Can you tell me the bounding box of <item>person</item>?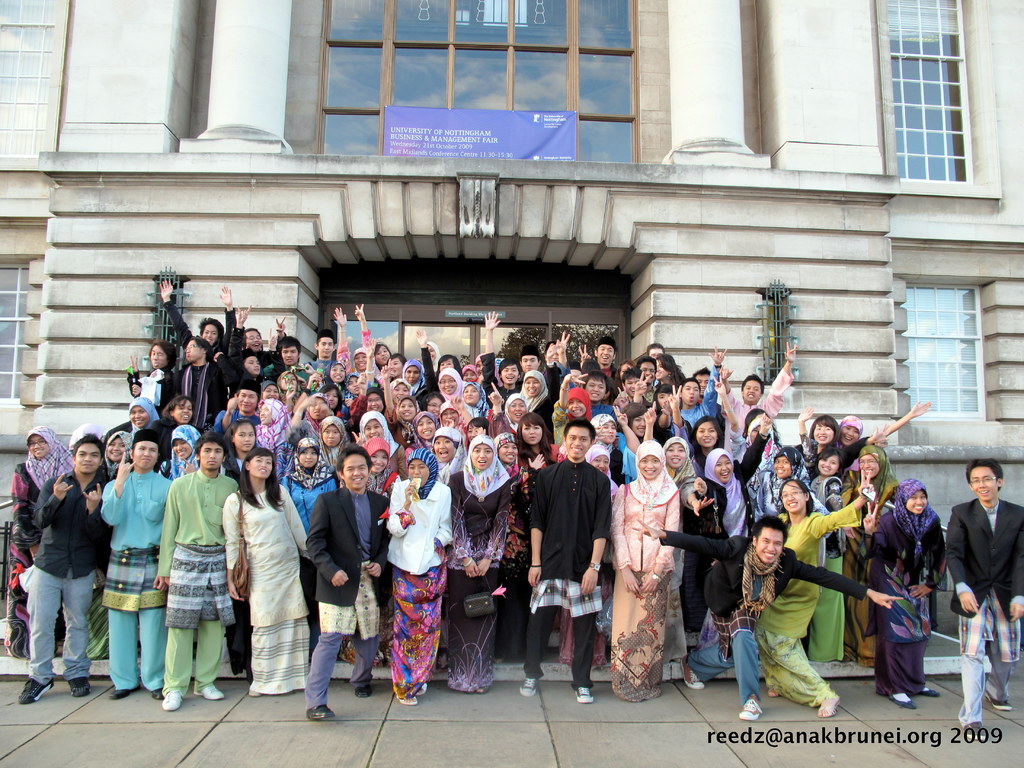
bbox(20, 429, 98, 709).
